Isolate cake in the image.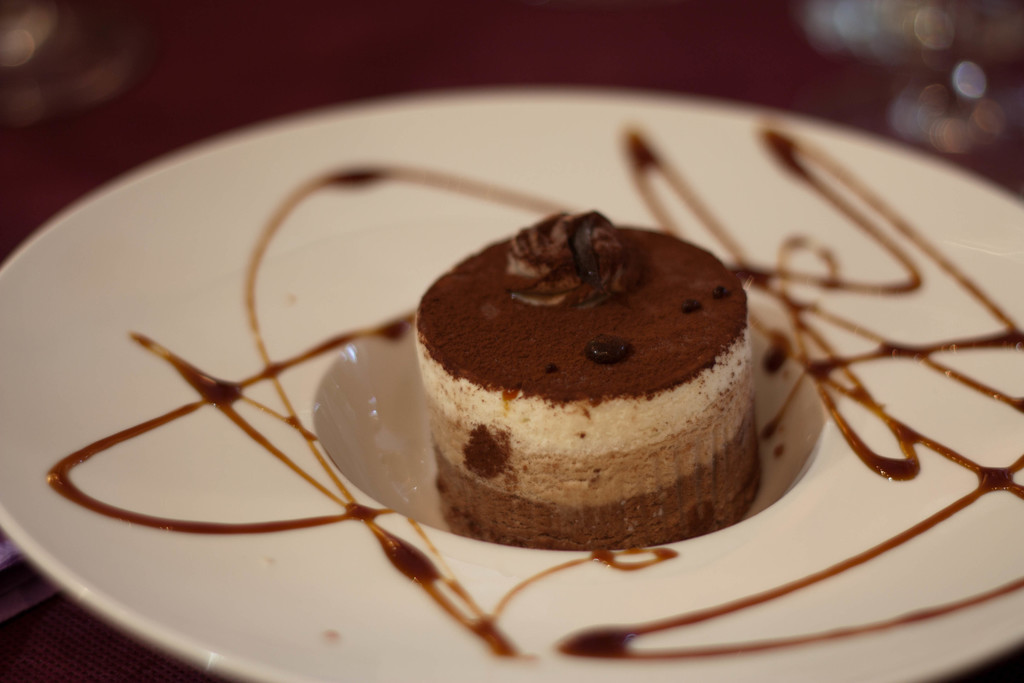
Isolated region: (x1=413, y1=211, x2=756, y2=453).
